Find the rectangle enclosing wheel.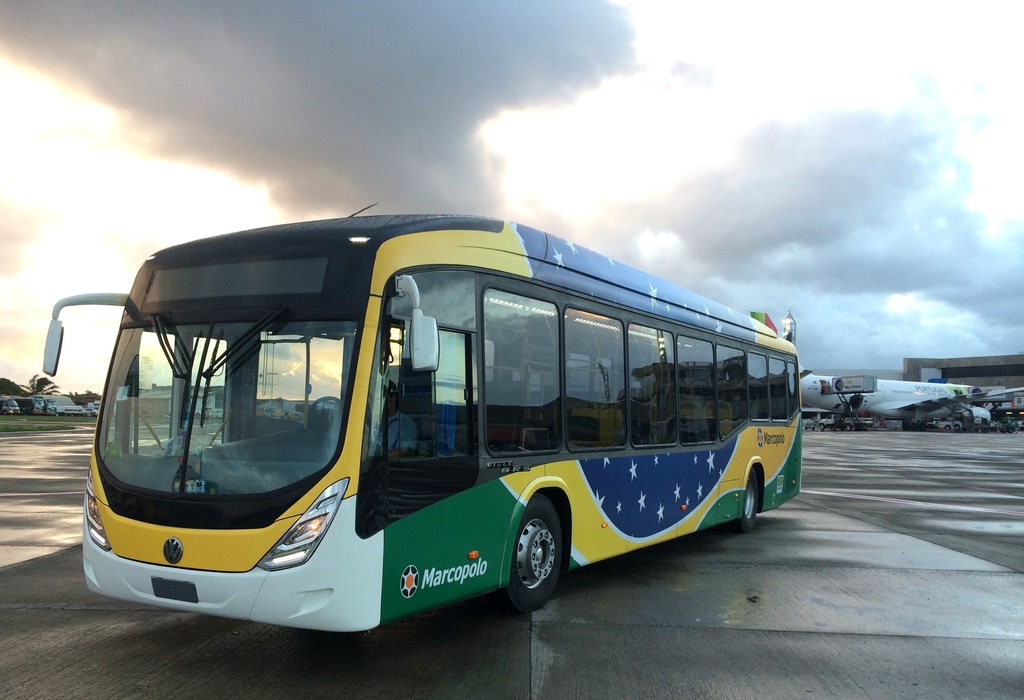
bbox(804, 428, 807, 430).
